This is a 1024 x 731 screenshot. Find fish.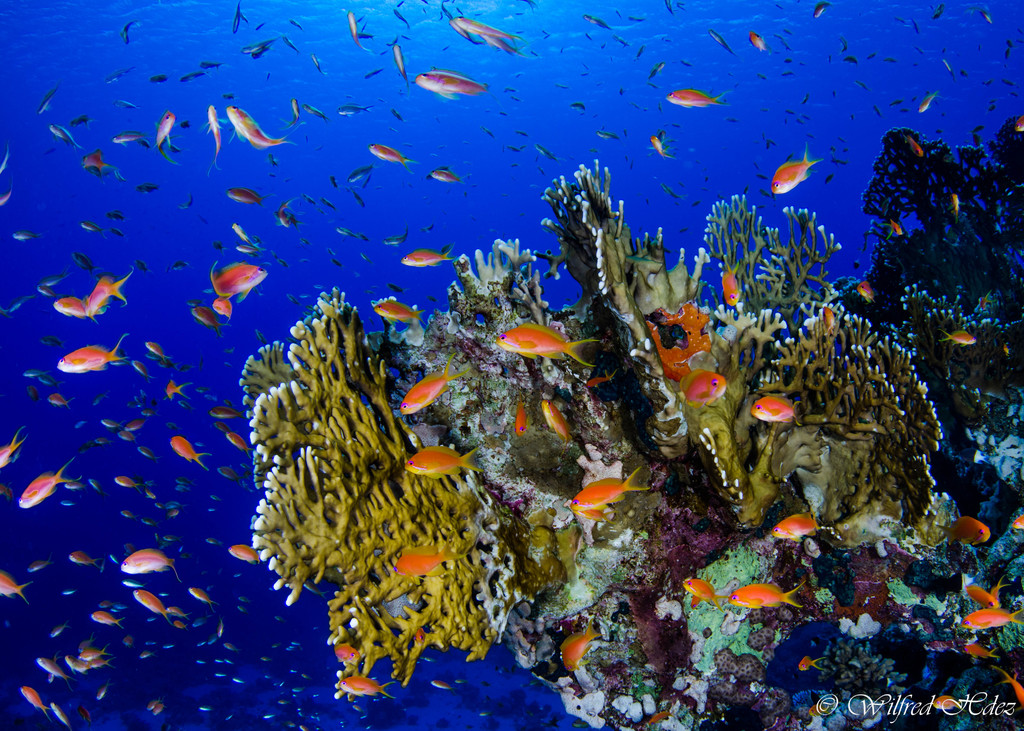
Bounding box: locate(229, 431, 253, 451).
